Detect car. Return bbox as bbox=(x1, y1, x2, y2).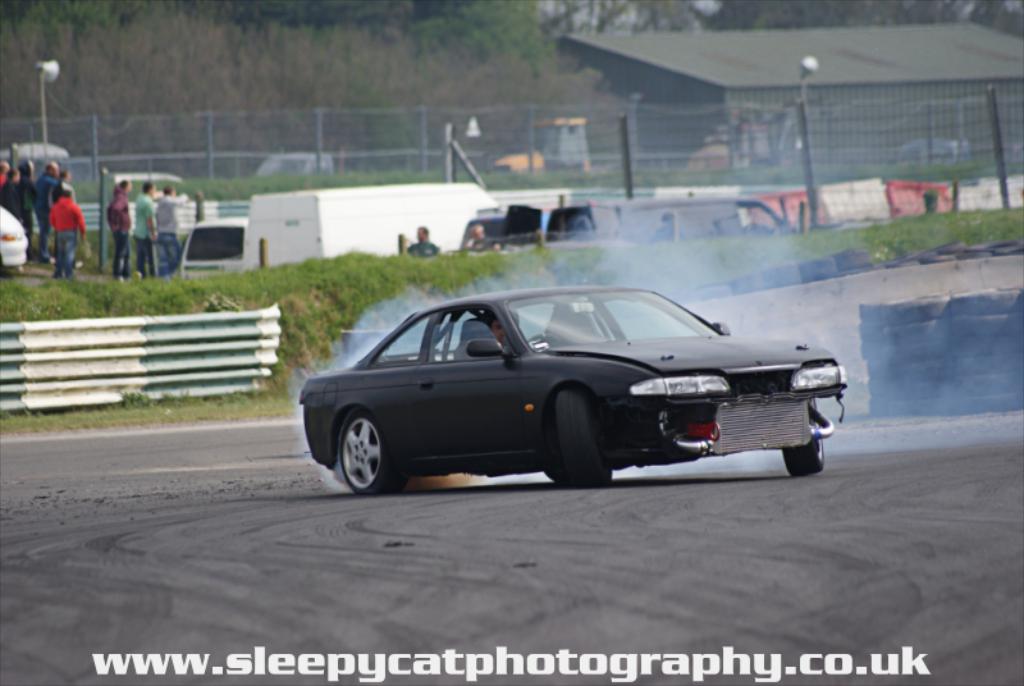
bbox=(0, 201, 32, 269).
